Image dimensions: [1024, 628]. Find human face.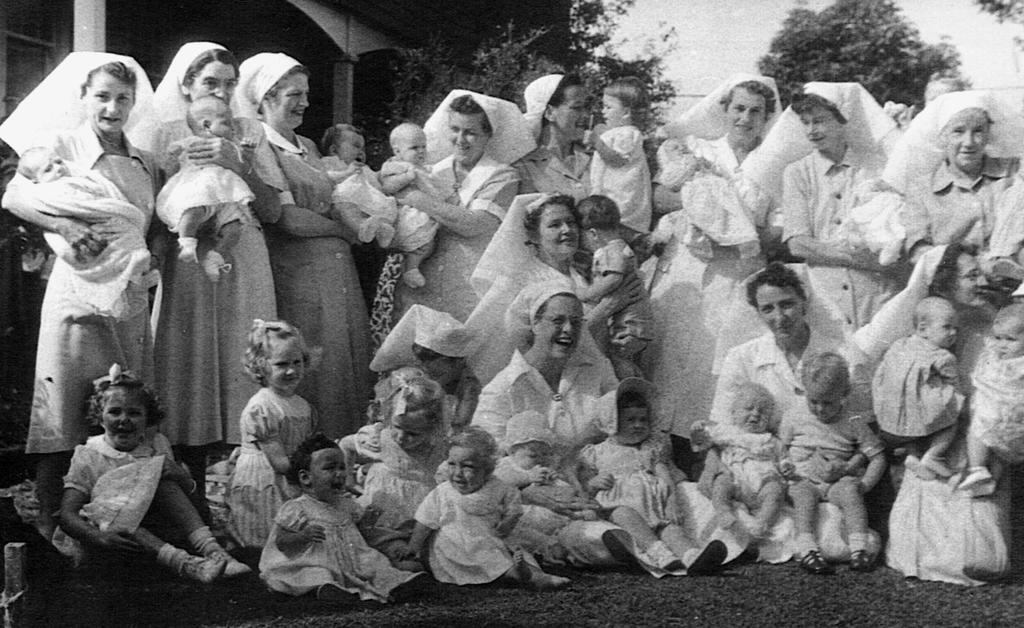
338, 124, 371, 167.
